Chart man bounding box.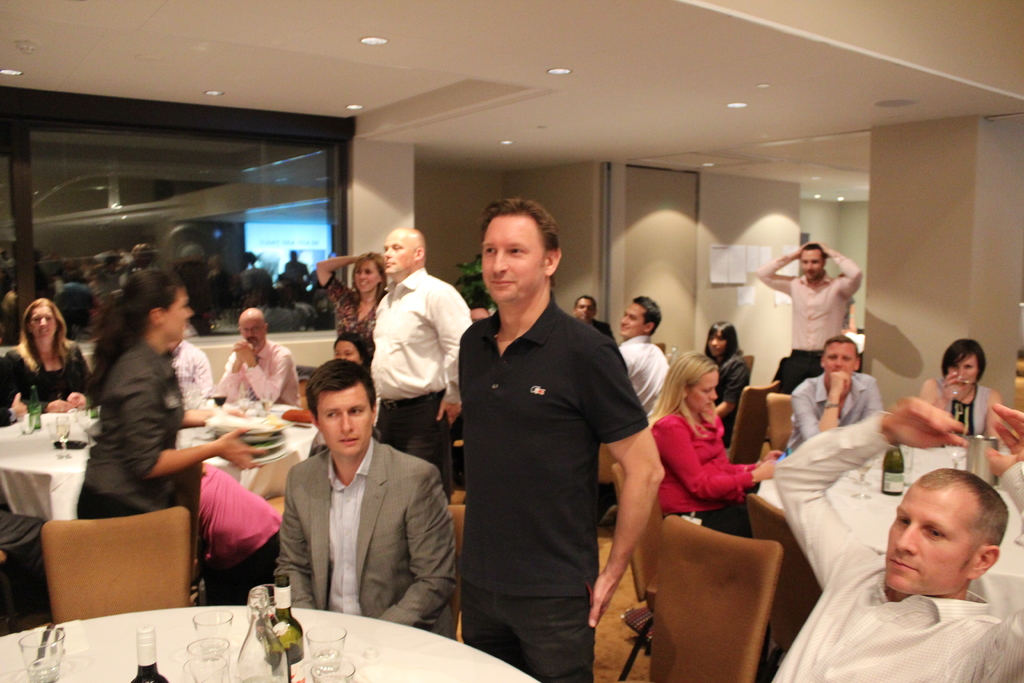
Charted: [762,395,1023,682].
